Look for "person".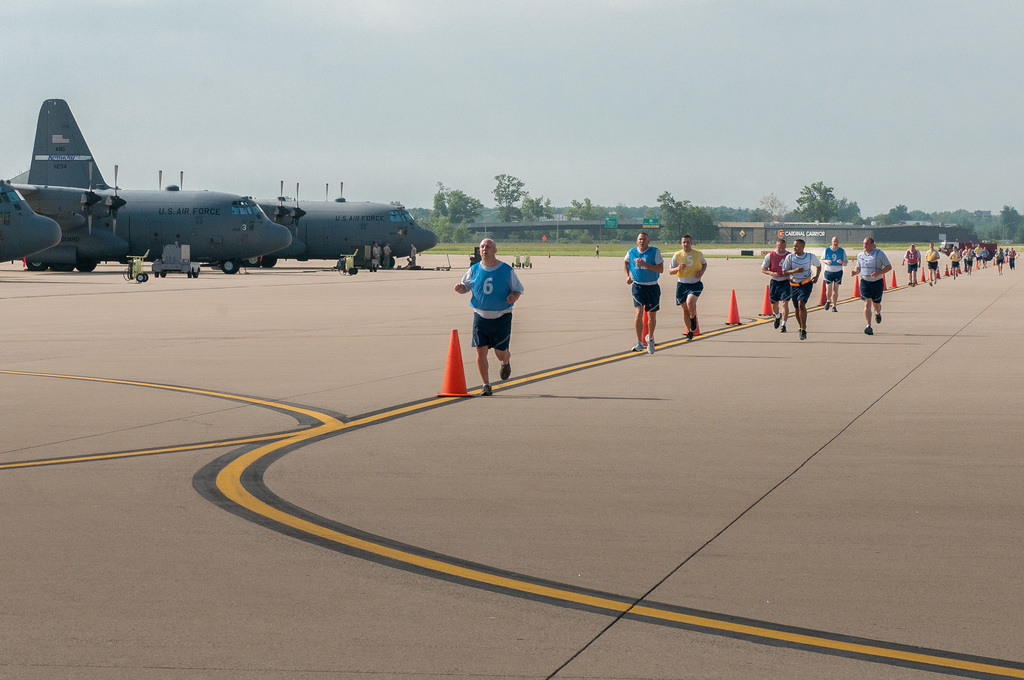
Found: <bbox>664, 234, 707, 334</bbox>.
